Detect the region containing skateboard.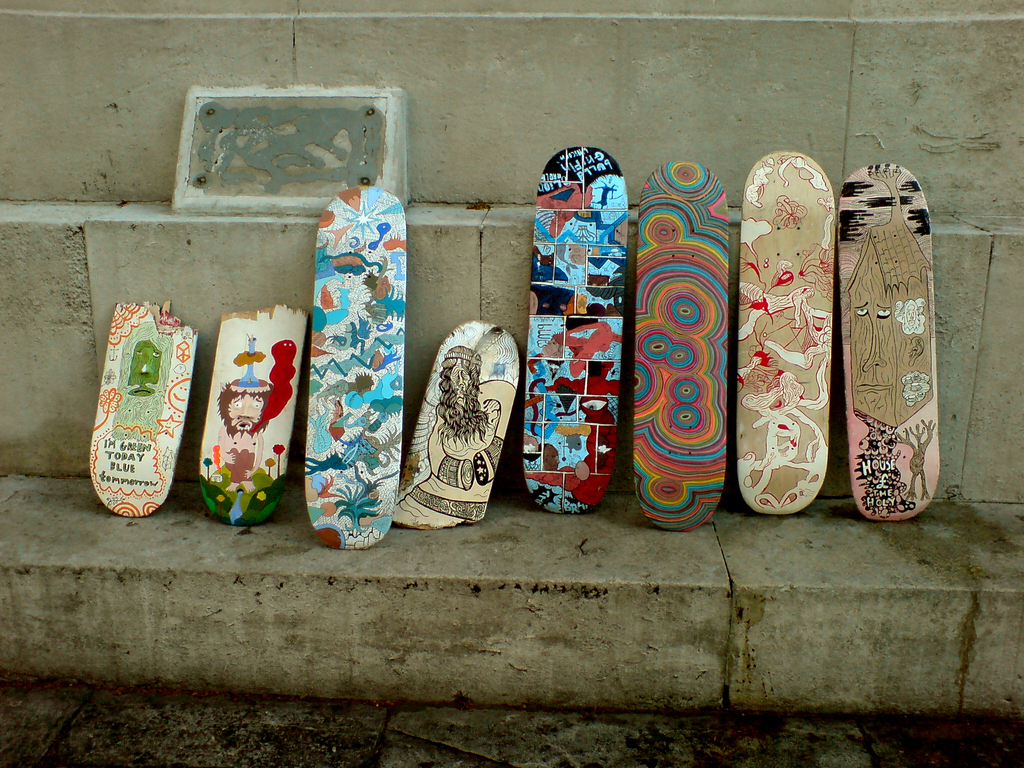
{"left": 307, "top": 186, "right": 407, "bottom": 552}.
